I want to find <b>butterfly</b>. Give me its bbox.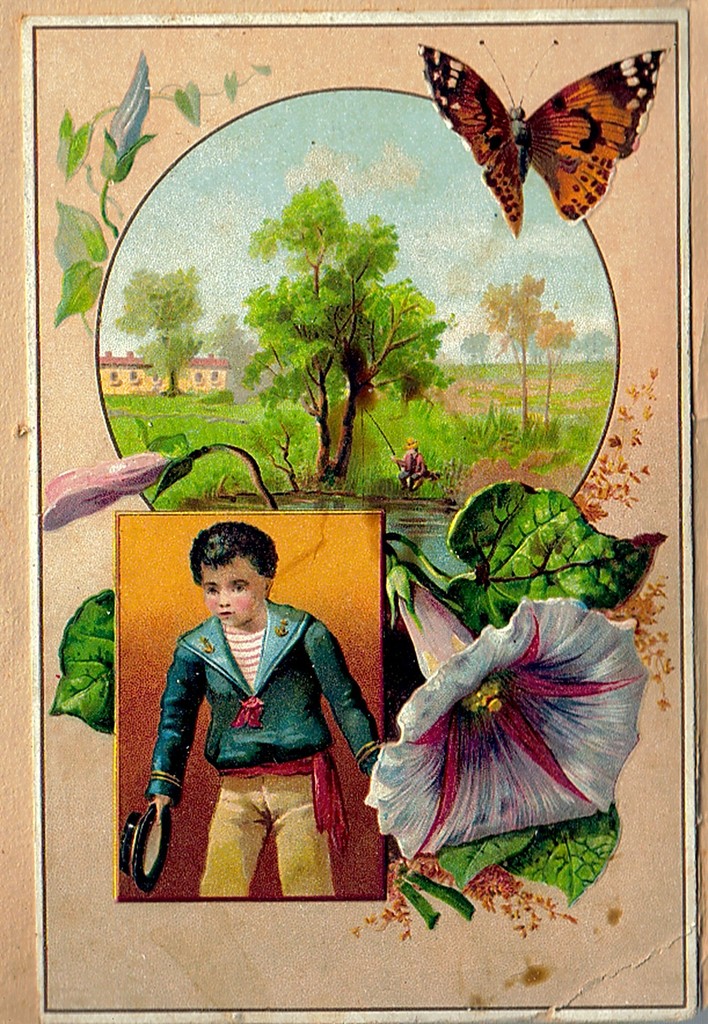
box=[435, 35, 652, 228].
